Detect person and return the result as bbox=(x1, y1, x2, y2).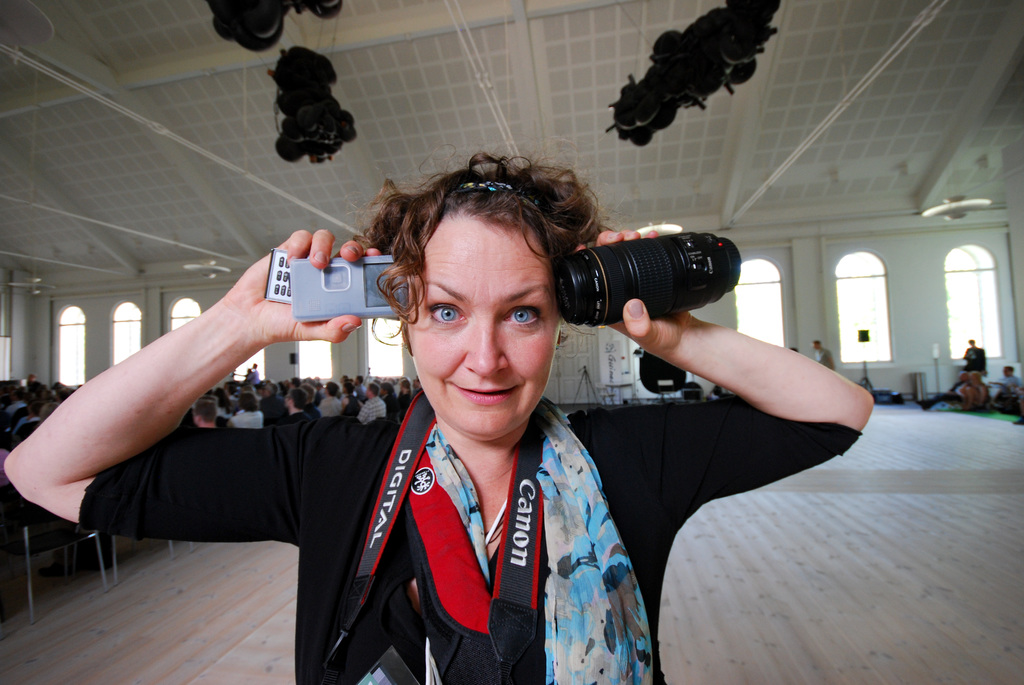
bbox=(987, 366, 1023, 409).
